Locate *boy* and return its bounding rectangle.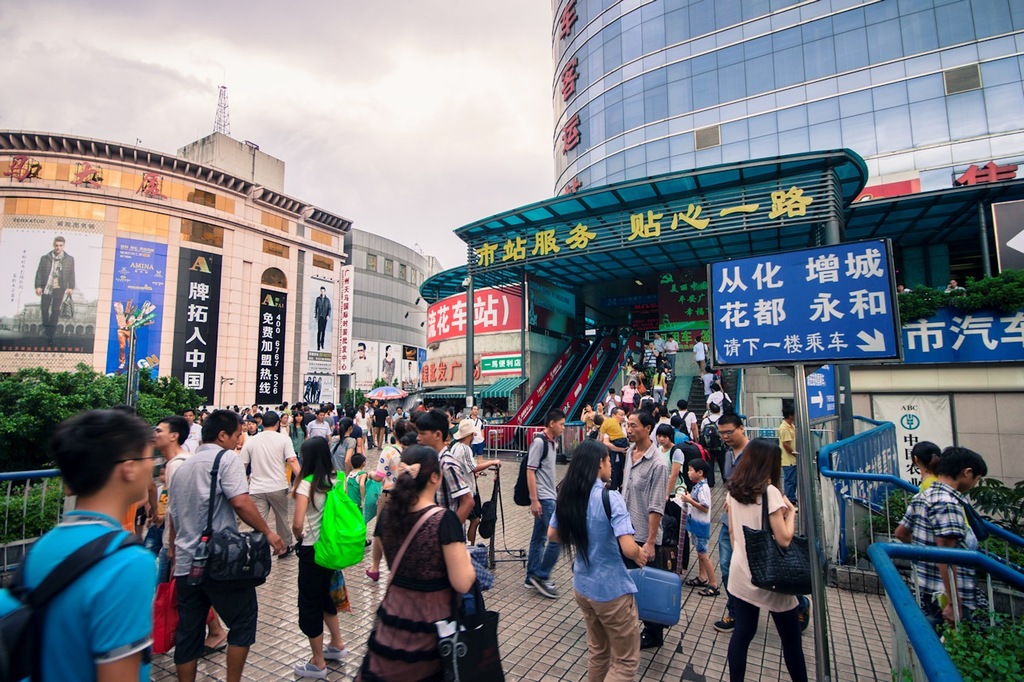
region(673, 461, 723, 597).
